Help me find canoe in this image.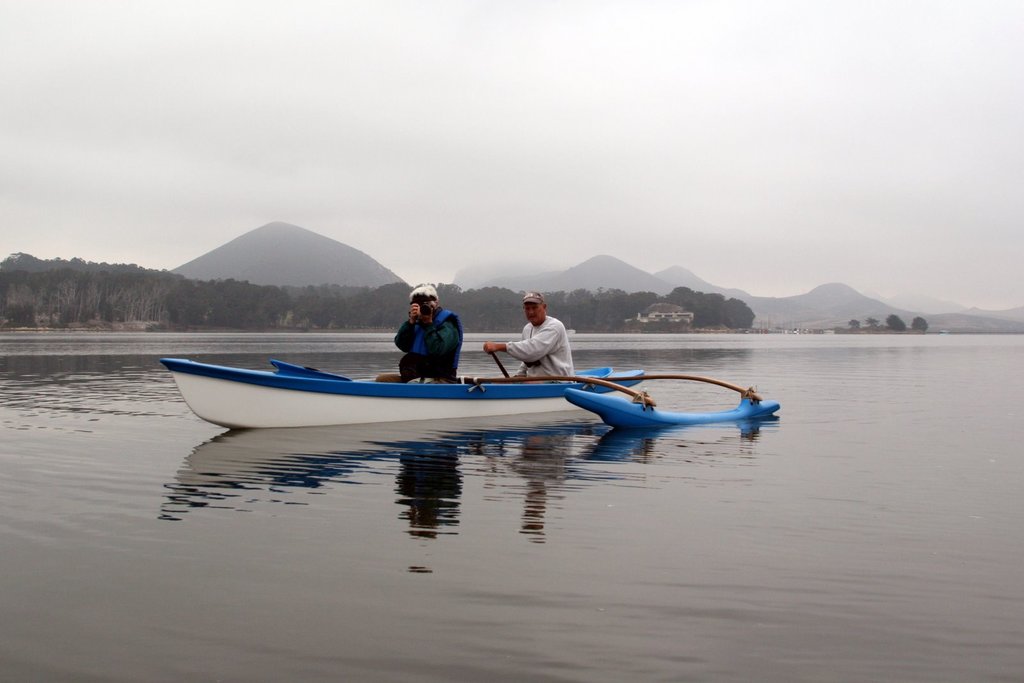
Found it: pyautogui.locateOnScreen(156, 358, 641, 426).
